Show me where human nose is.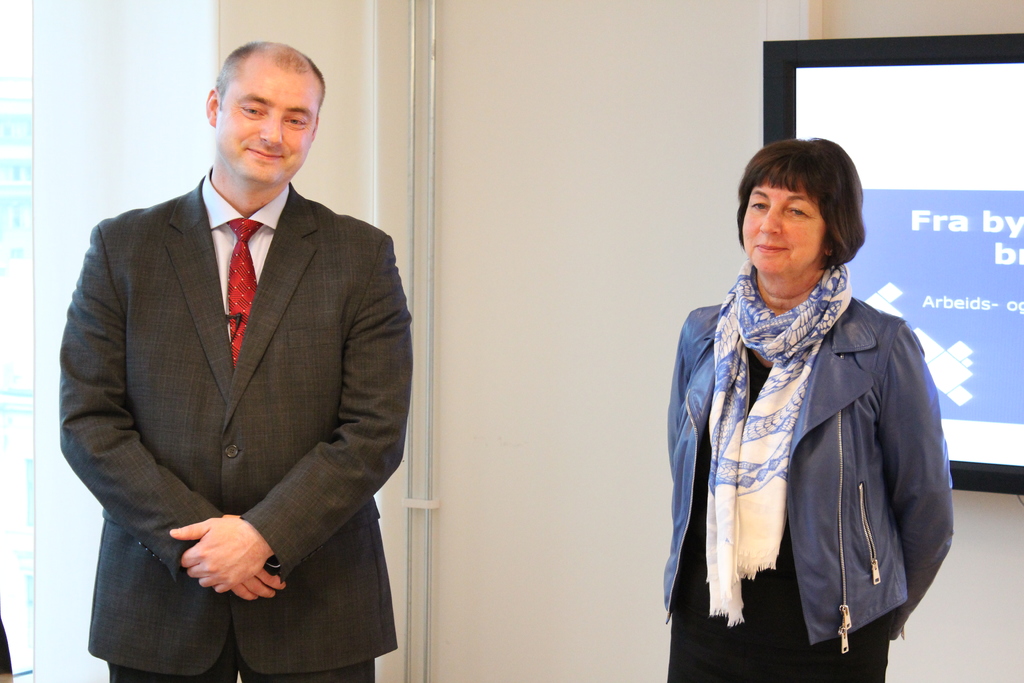
human nose is at box=[760, 199, 781, 233].
